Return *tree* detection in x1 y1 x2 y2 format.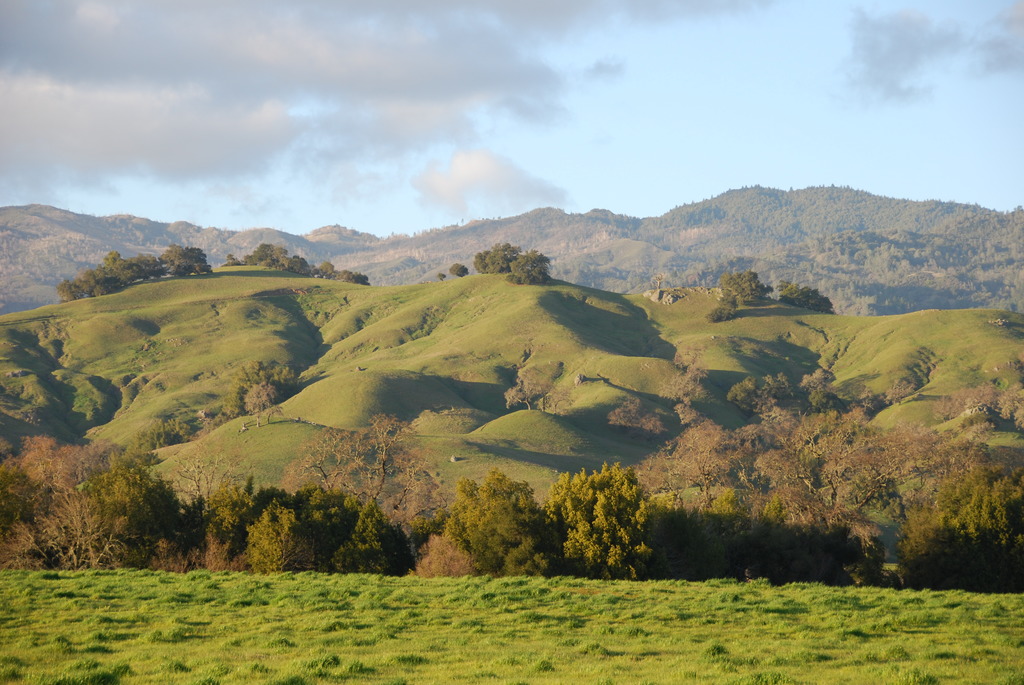
201 476 253 555.
